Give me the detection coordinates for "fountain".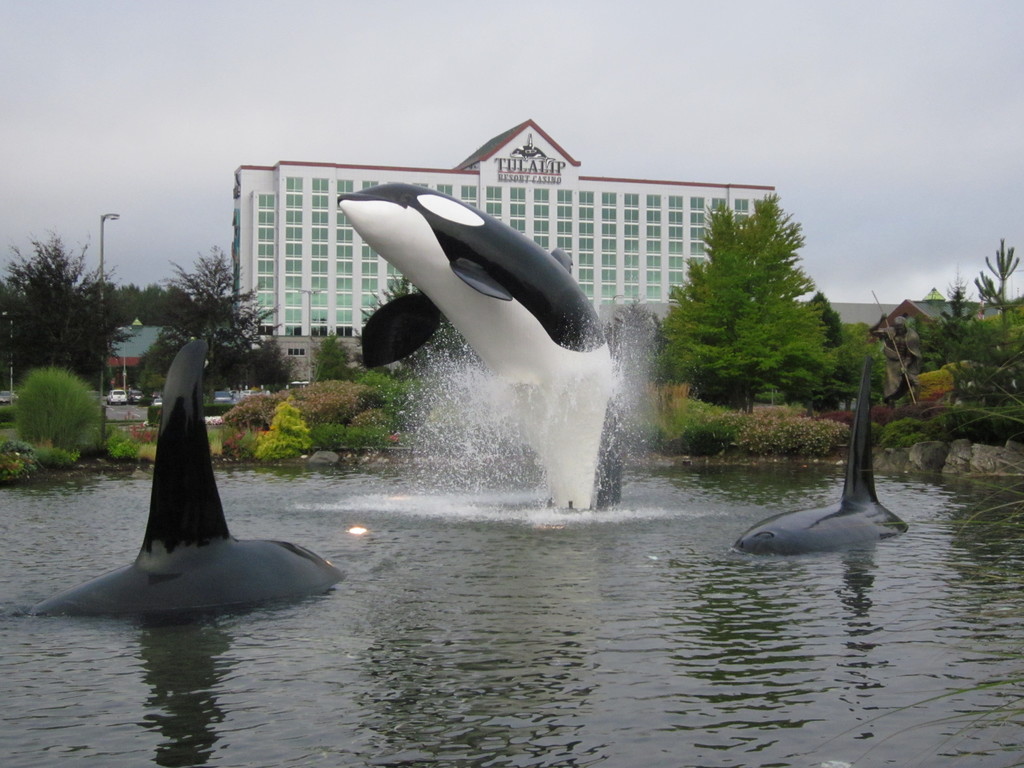
268 222 747 602.
